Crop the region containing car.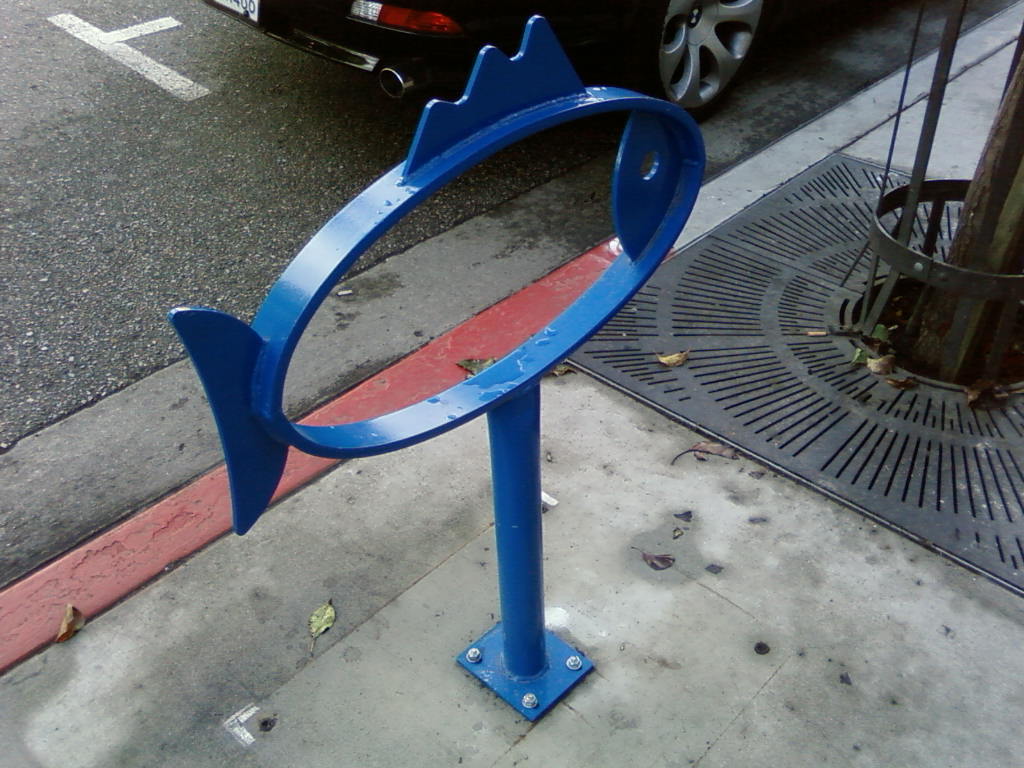
Crop region: bbox=(204, 0, 884, 122).
